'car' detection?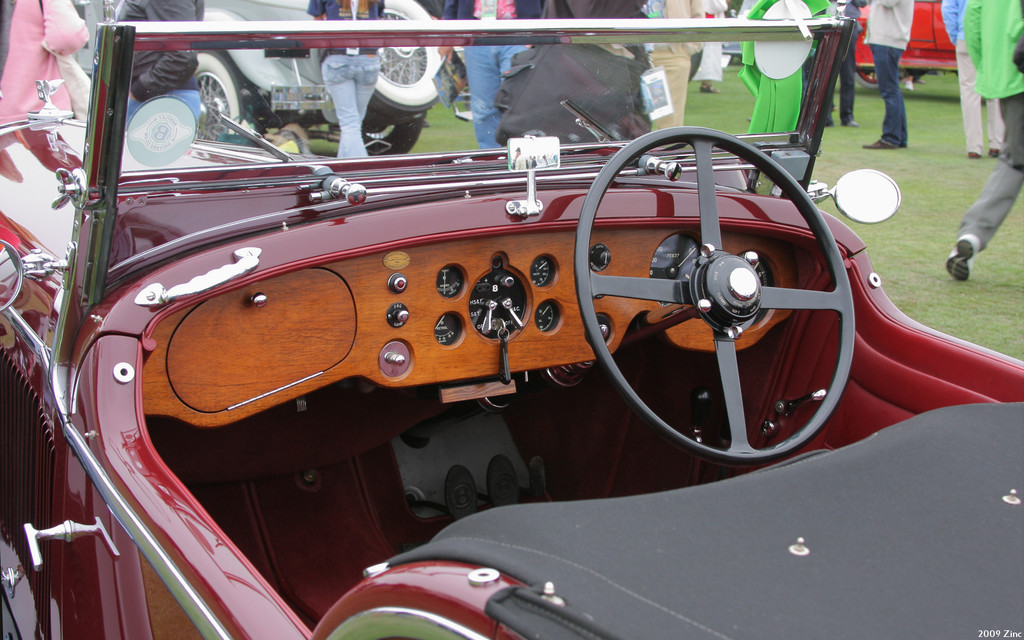
bbox=[0, 19, 1023, 639]
